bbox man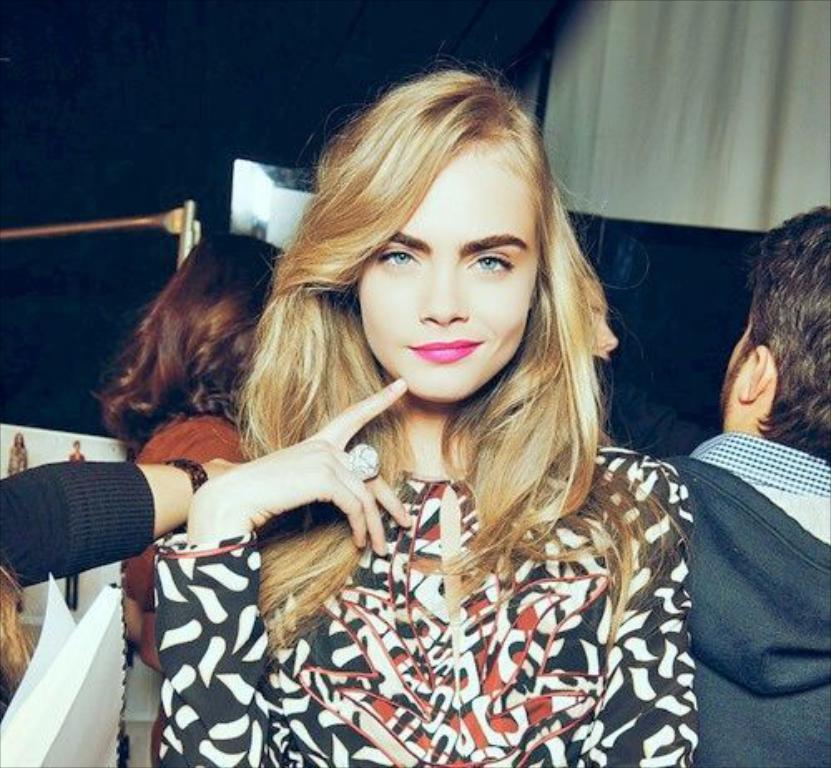
<bbox>656, 204, 829, 766</bbox>
